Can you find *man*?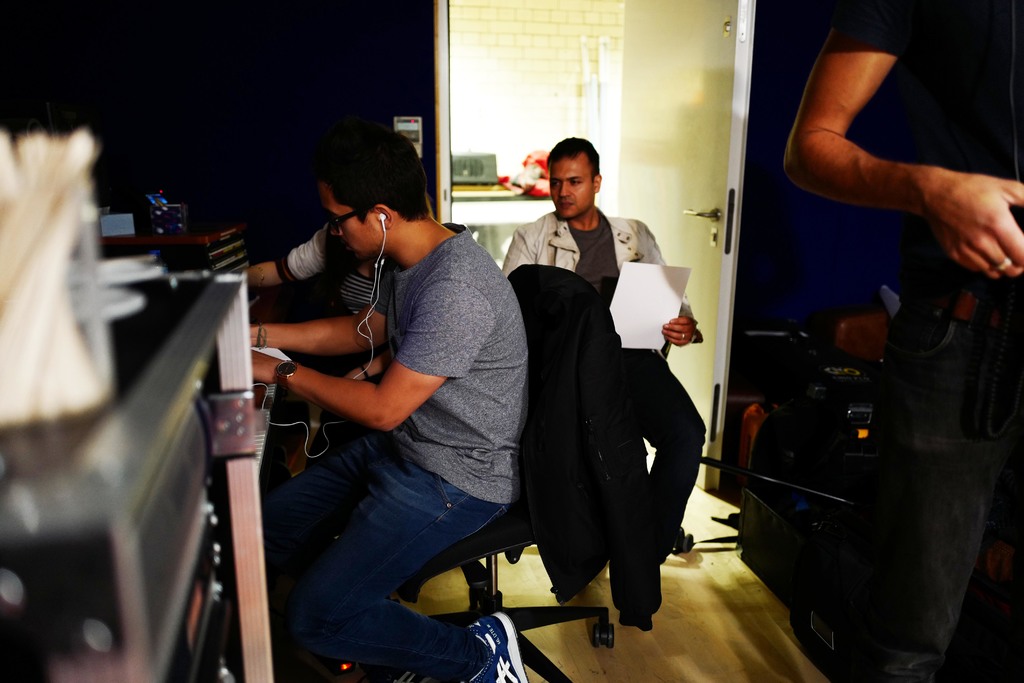
Yes, bounding box: <region>780, 0, 1020, 682</region>.
